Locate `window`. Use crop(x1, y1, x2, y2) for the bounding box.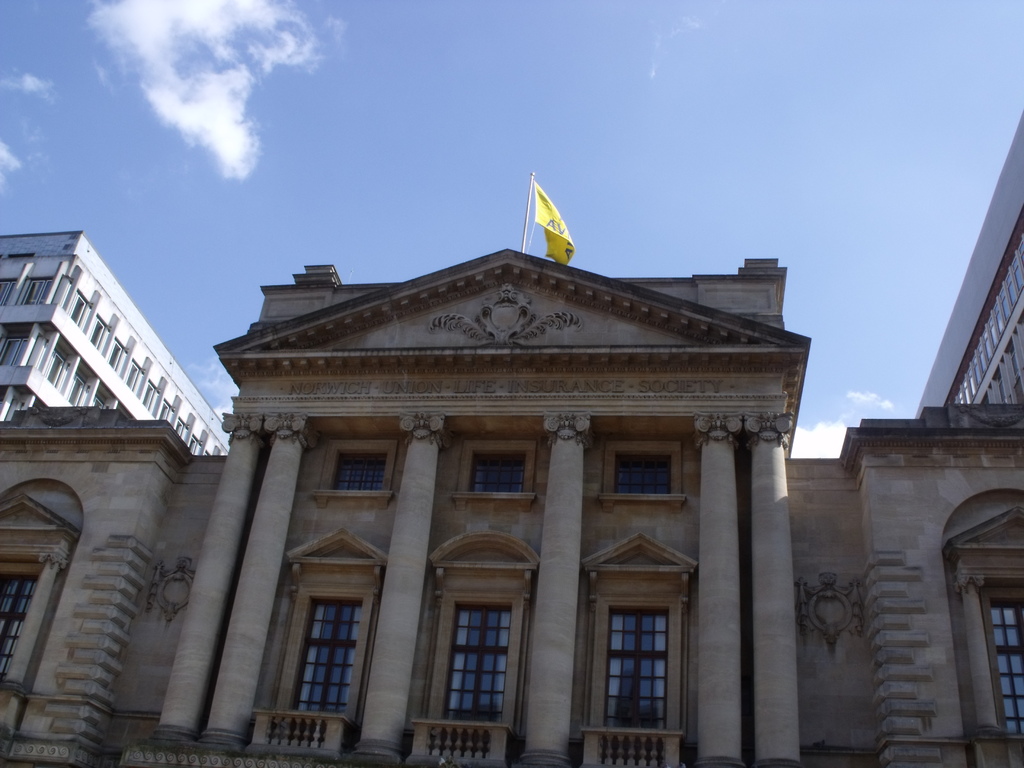
crop(614, 443, 670, 492).
